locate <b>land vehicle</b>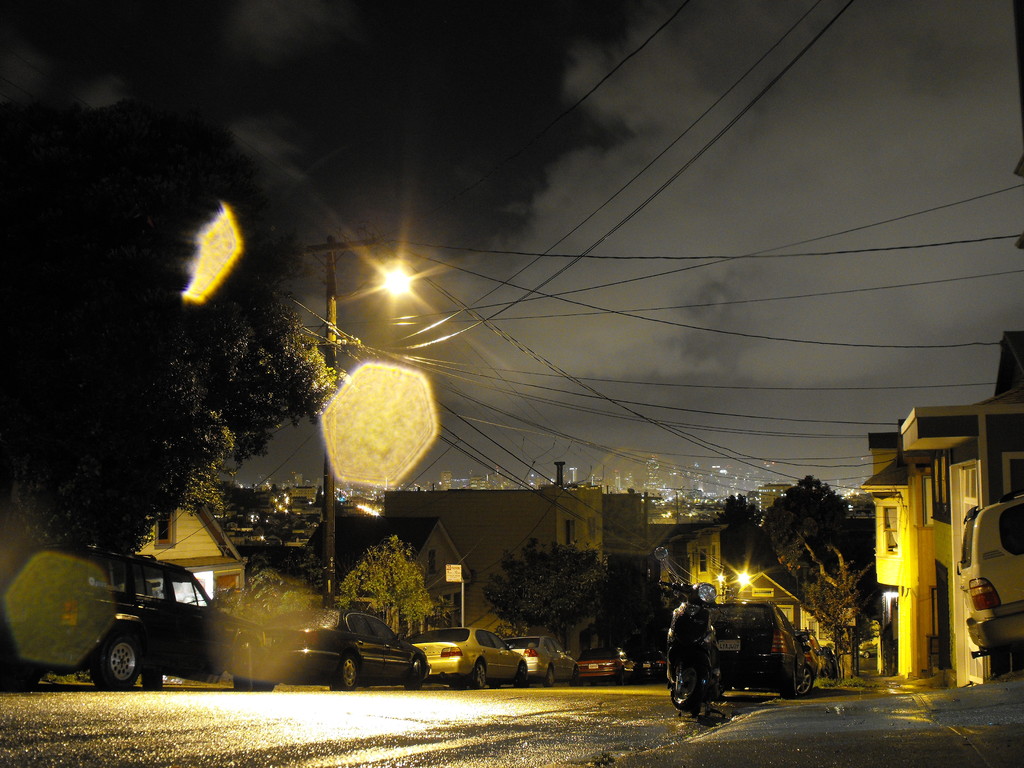
956/488/1023/662
